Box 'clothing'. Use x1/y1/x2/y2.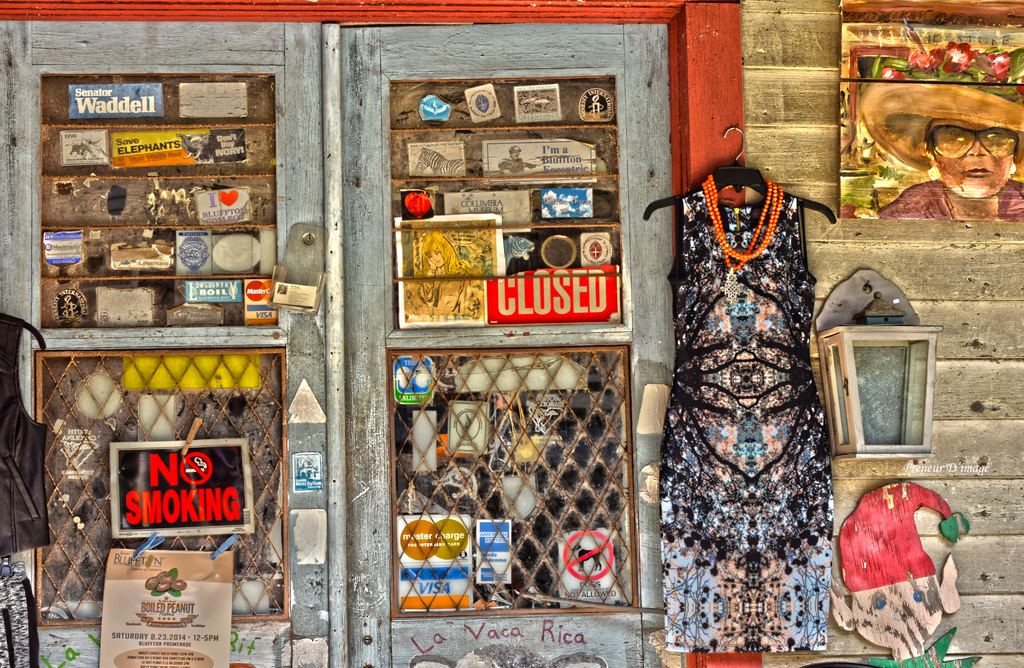
0/304/43/665.
